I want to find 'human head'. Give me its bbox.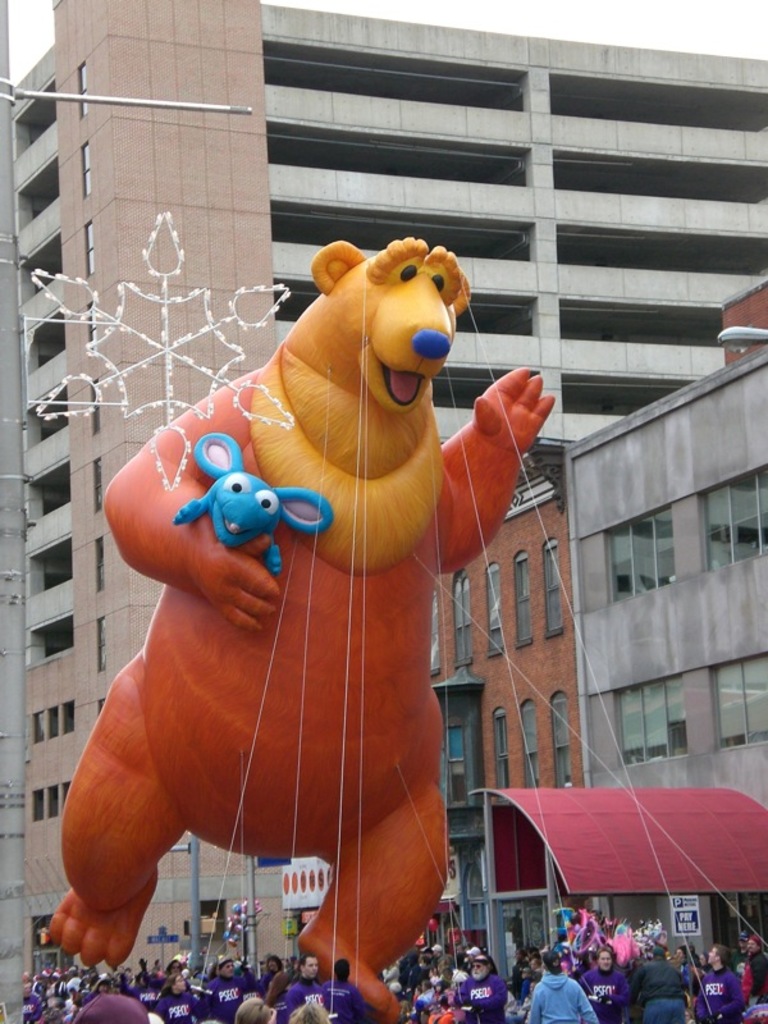
(x1=238, y1=996, x2=269, y2=1023).
